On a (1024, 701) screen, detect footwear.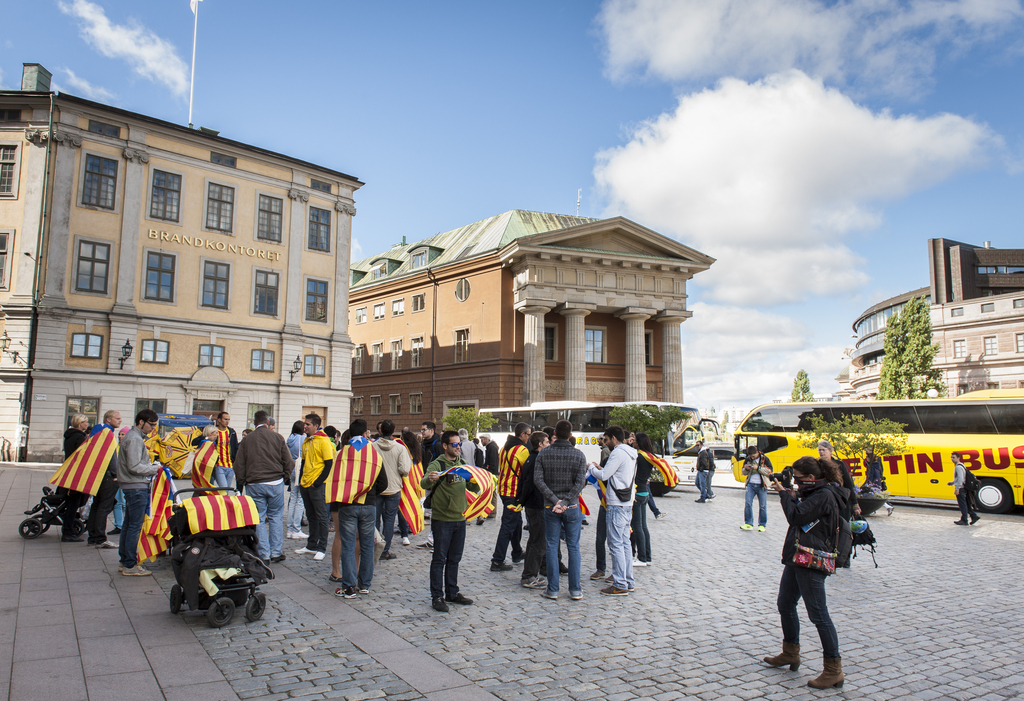
(433,595,449,614).
